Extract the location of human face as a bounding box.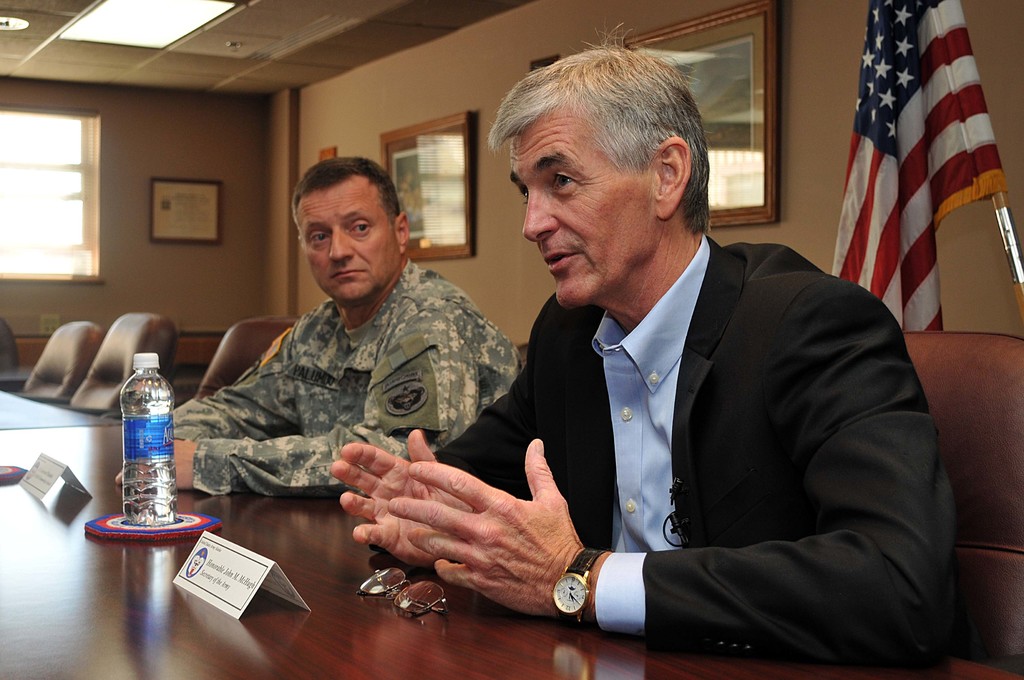
507/101/658/309.
